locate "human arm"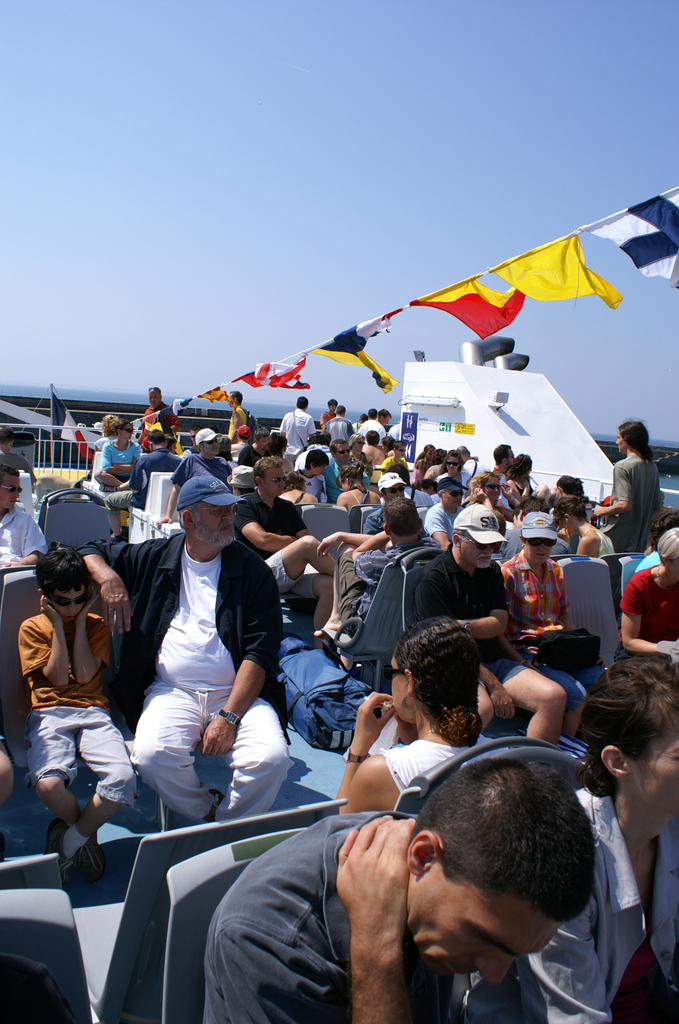
(346, 727, 414, 826)
